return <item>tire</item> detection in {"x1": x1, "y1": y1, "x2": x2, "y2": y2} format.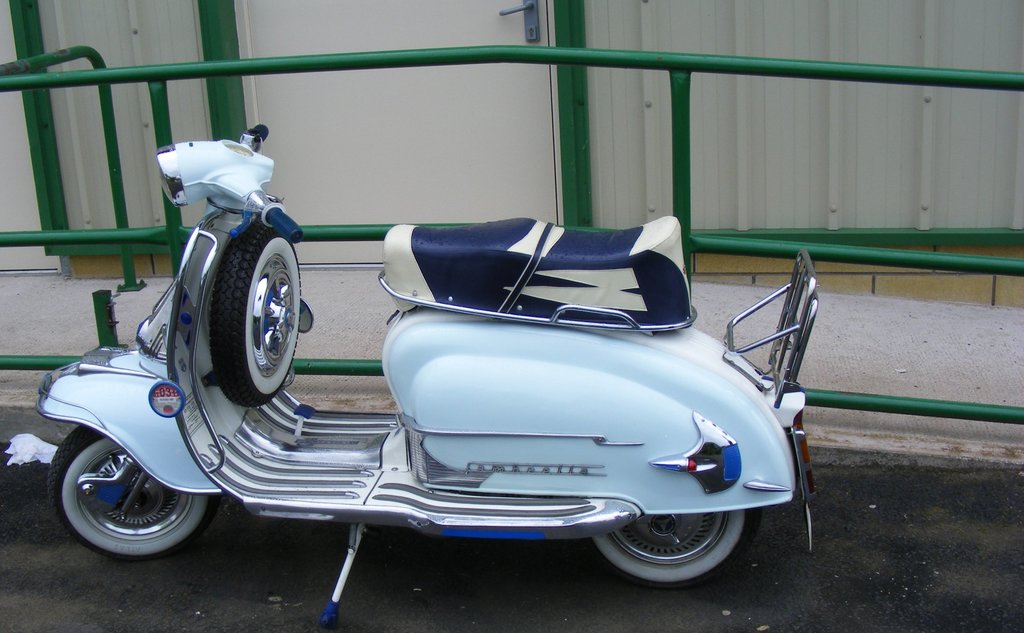
{"x1": 210, "y1": 220, "x2": 301, "y2": 406}.
